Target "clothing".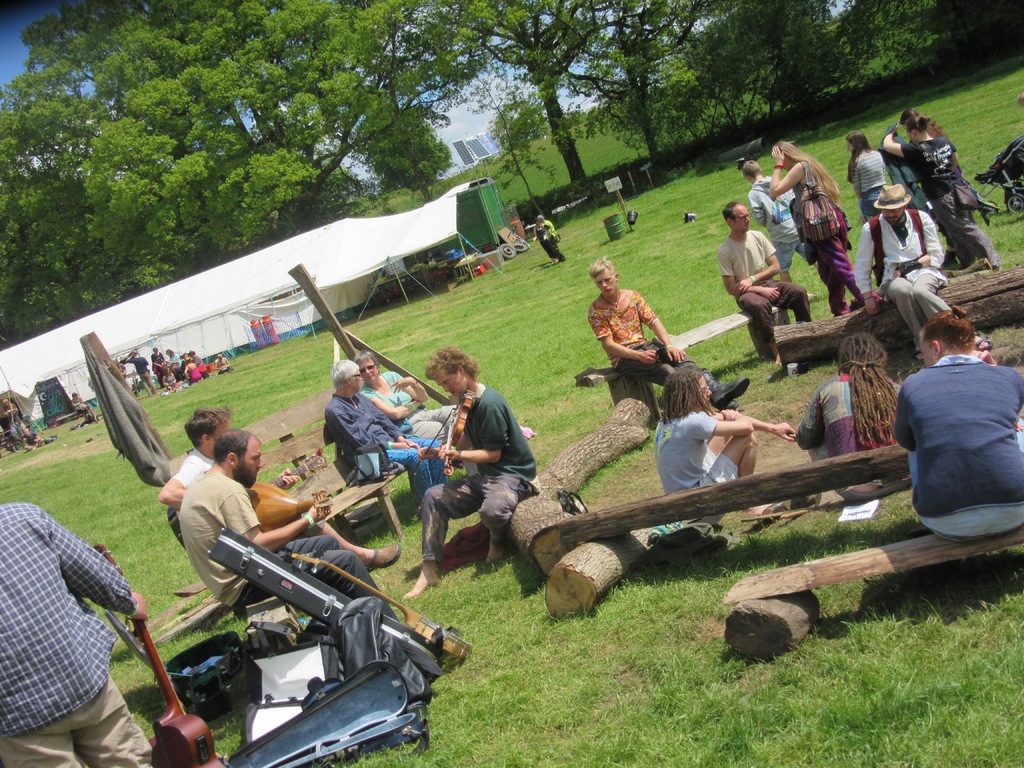
Target region: crop(184, 359, 191, 373).
